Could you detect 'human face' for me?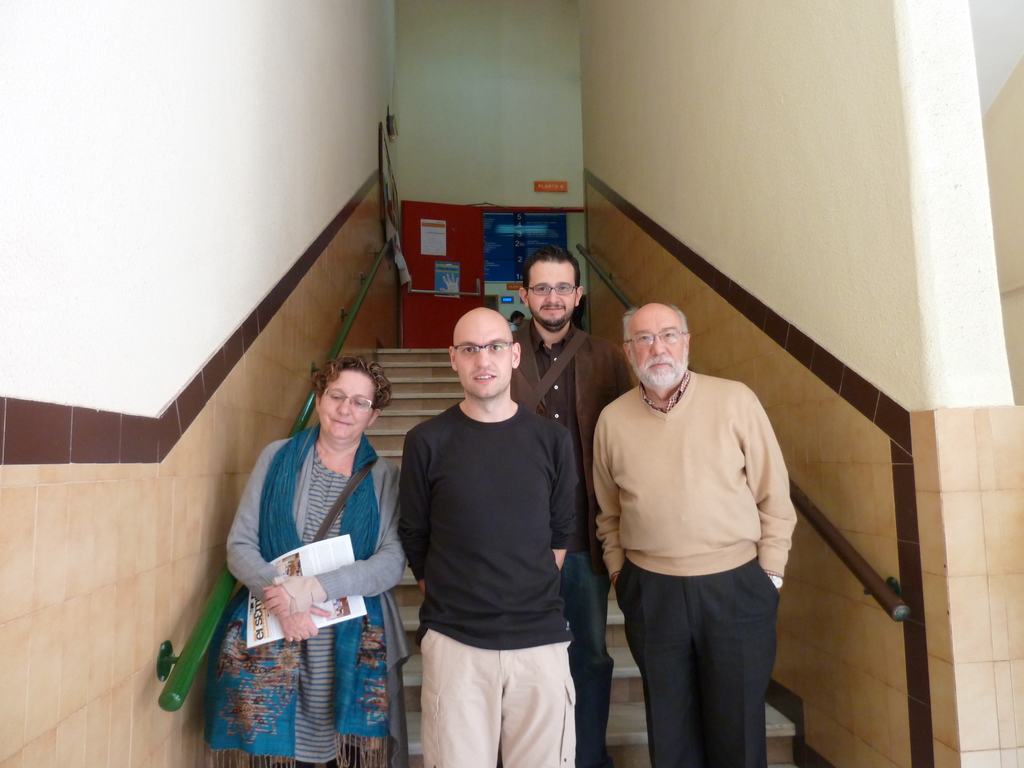
Detection result: 321,372,369,437.
